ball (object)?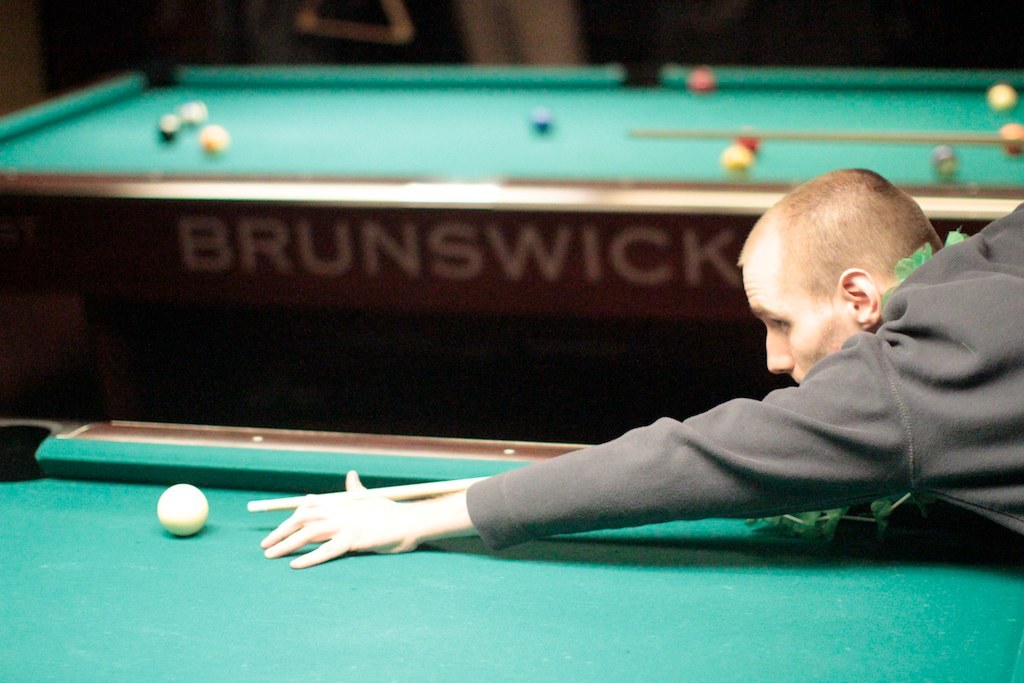
BBox(178, 98, 207, 125)
